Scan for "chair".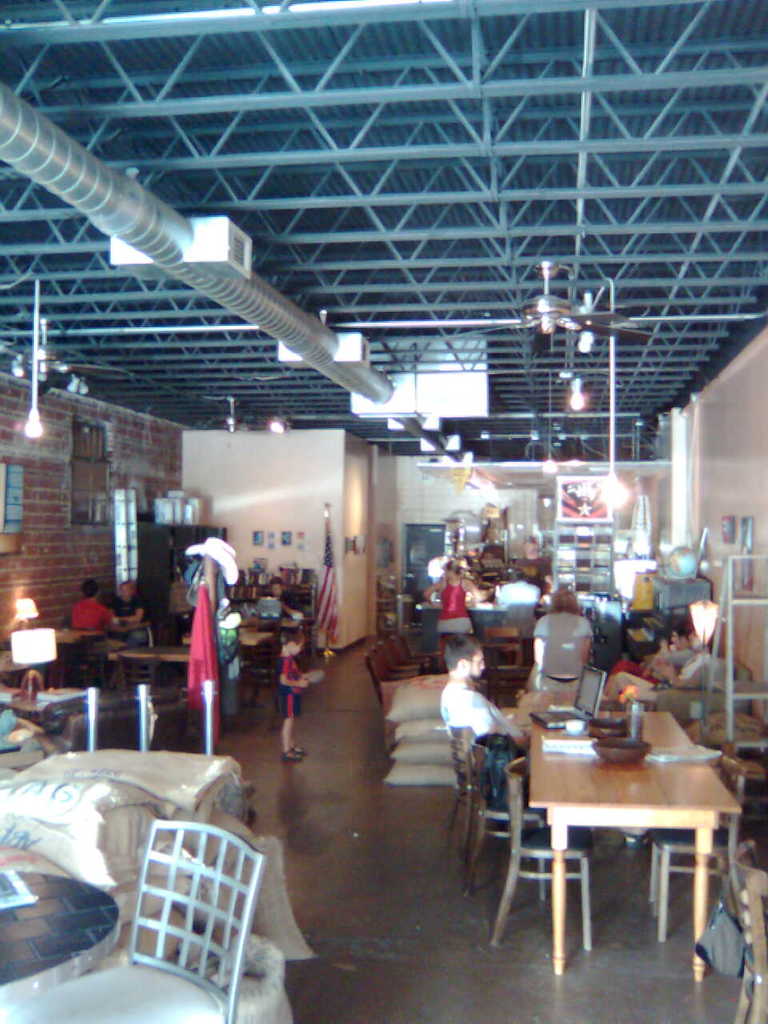
Scan result: <box>730,842,767,1023</box>.
